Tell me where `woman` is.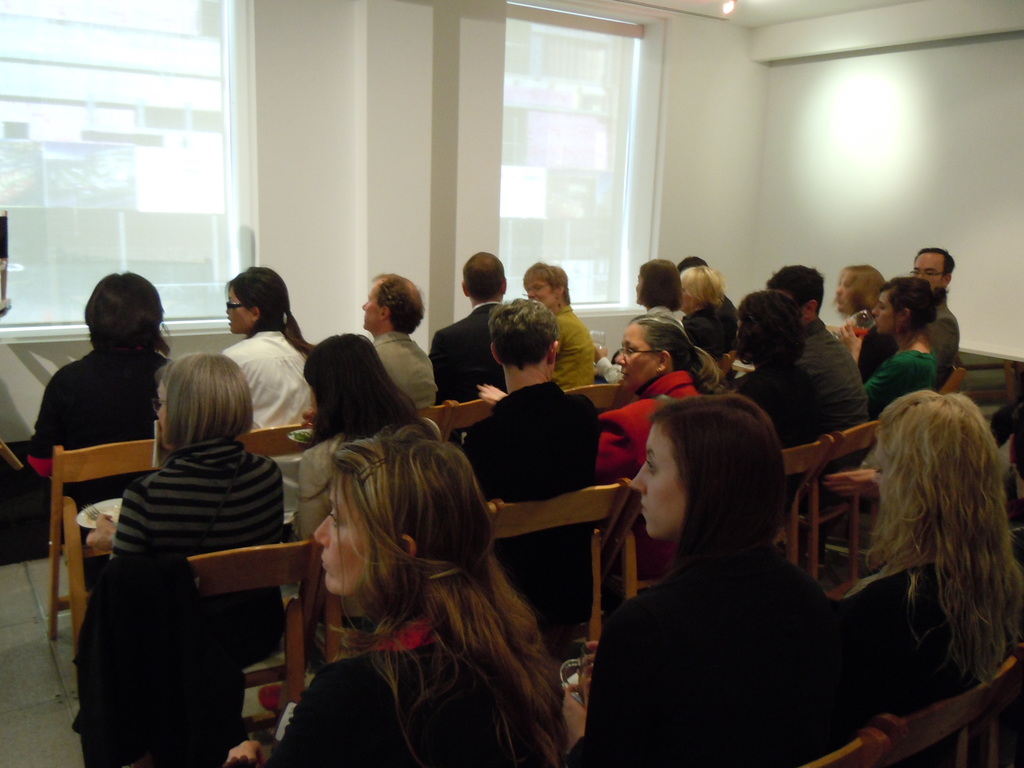
`woman` is at <box>216,269,323,433</box>.
